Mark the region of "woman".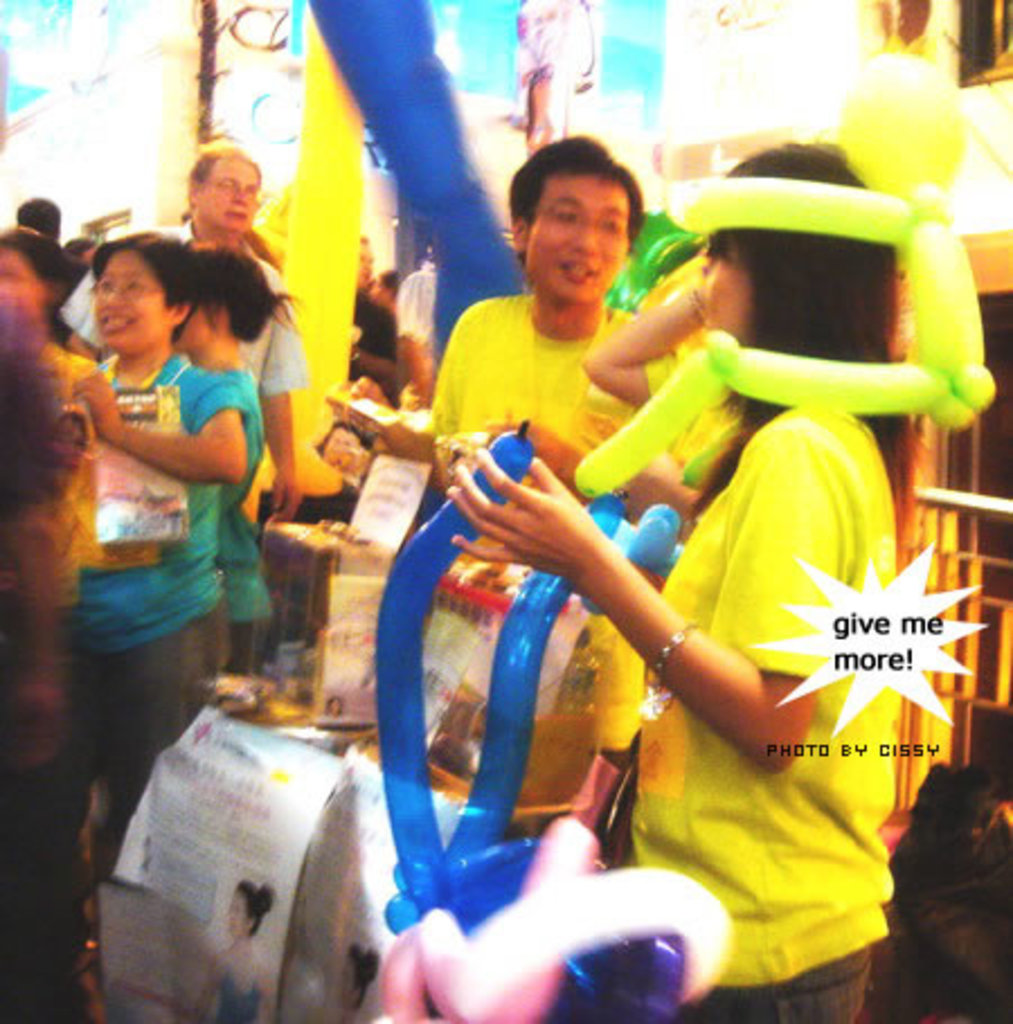
Region: x1=158 y1=236 x2=299 y2=702.
